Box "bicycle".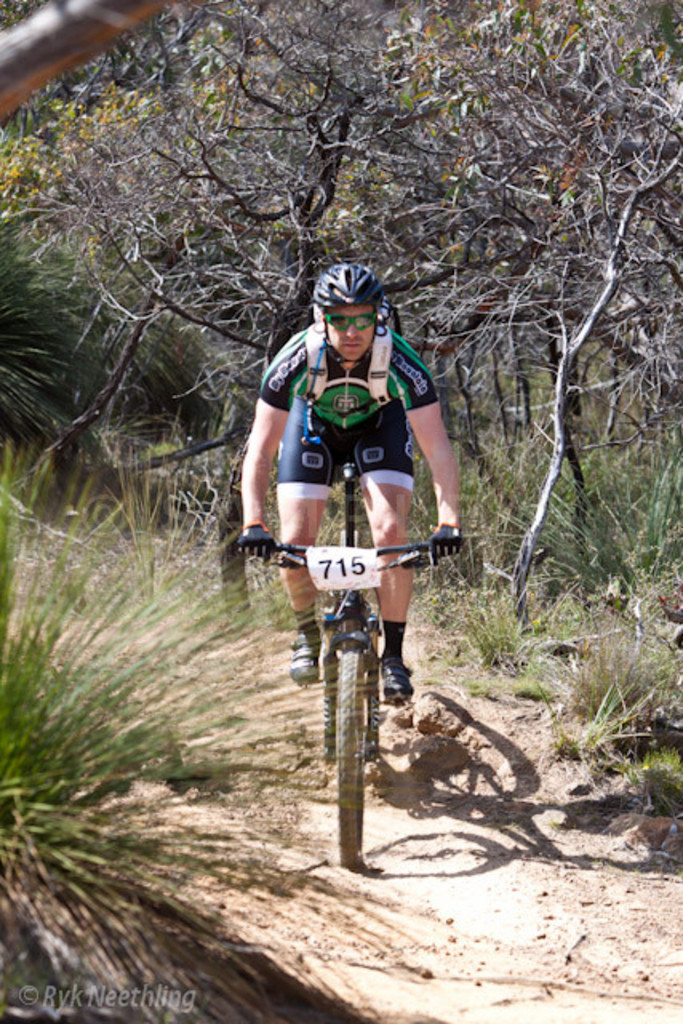
<bbox>256, 478, 453, 877</bbox>.
